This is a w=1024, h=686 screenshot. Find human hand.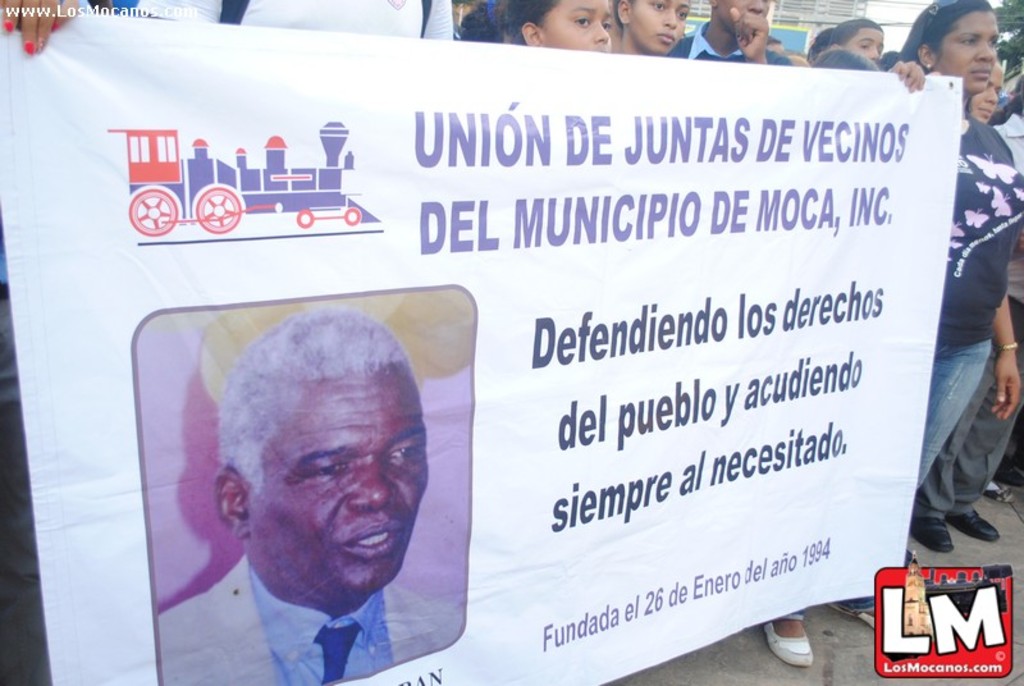
Bounding box: {"x1": 0, "y1": 0, "x2": 81, "y2": 55}.
